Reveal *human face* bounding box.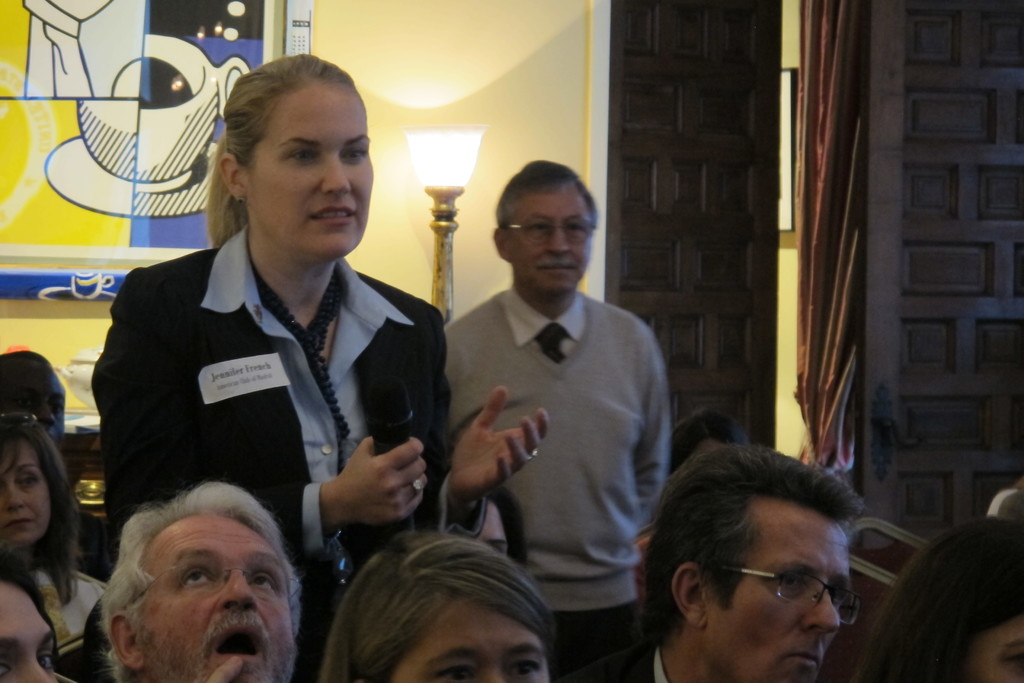
Revealed: bbox=[505, 183, 591, 292].
